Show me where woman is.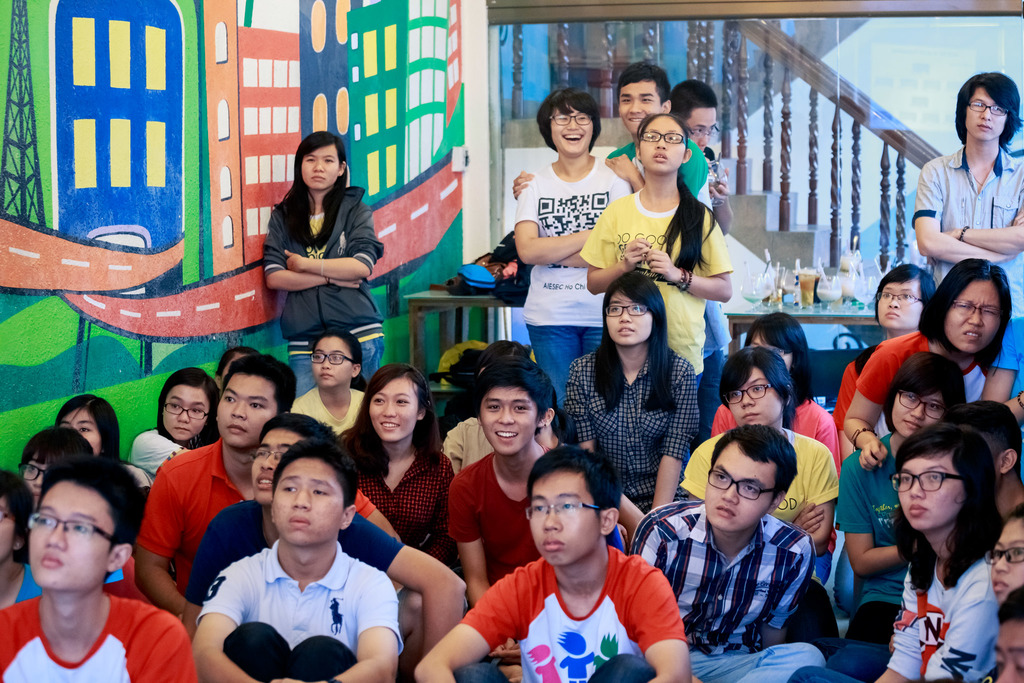
woman is at (x1=289, y1=331, x2=378, y2=434).
